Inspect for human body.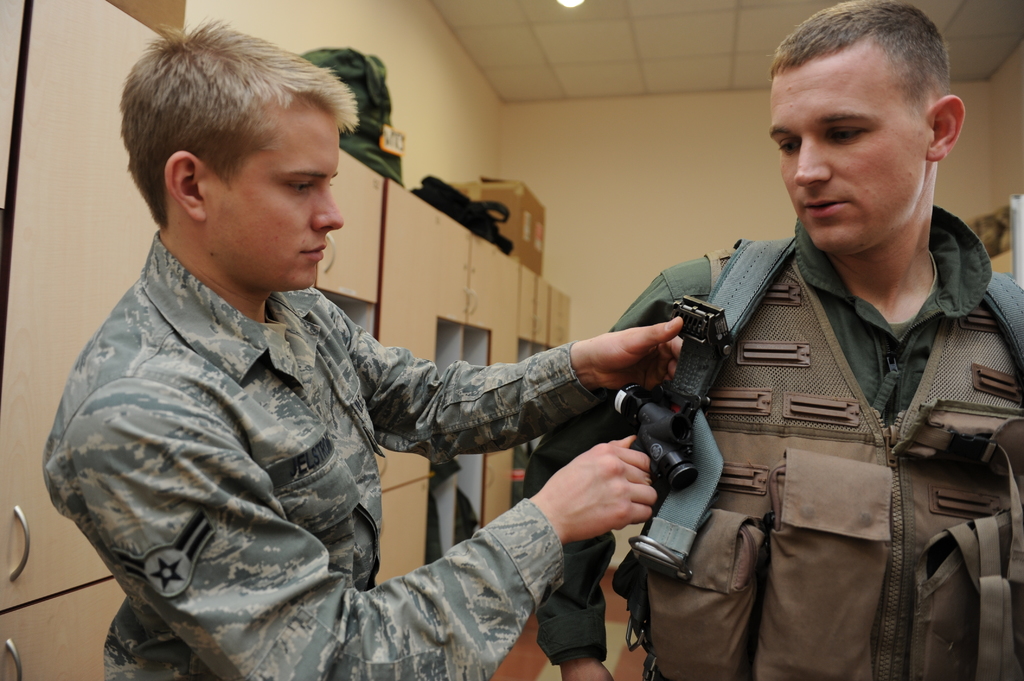
Inspection: (x1=38, y1=236, x2=683, y2=680).
